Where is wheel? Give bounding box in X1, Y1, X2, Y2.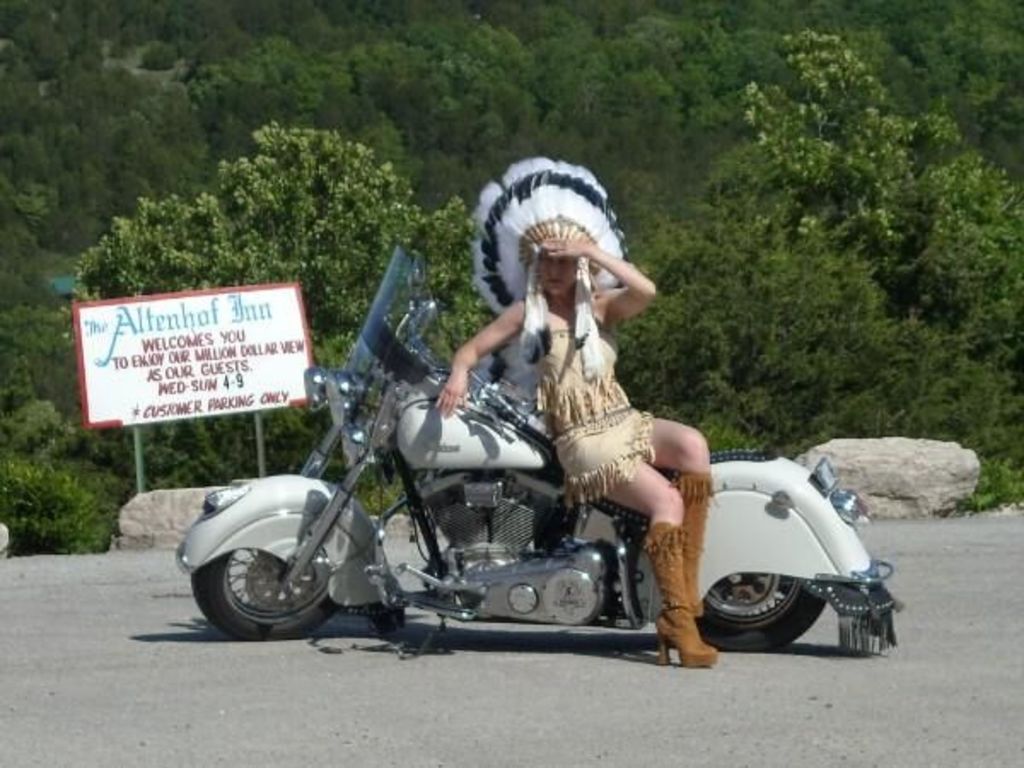
184, 544, 352, 638.
